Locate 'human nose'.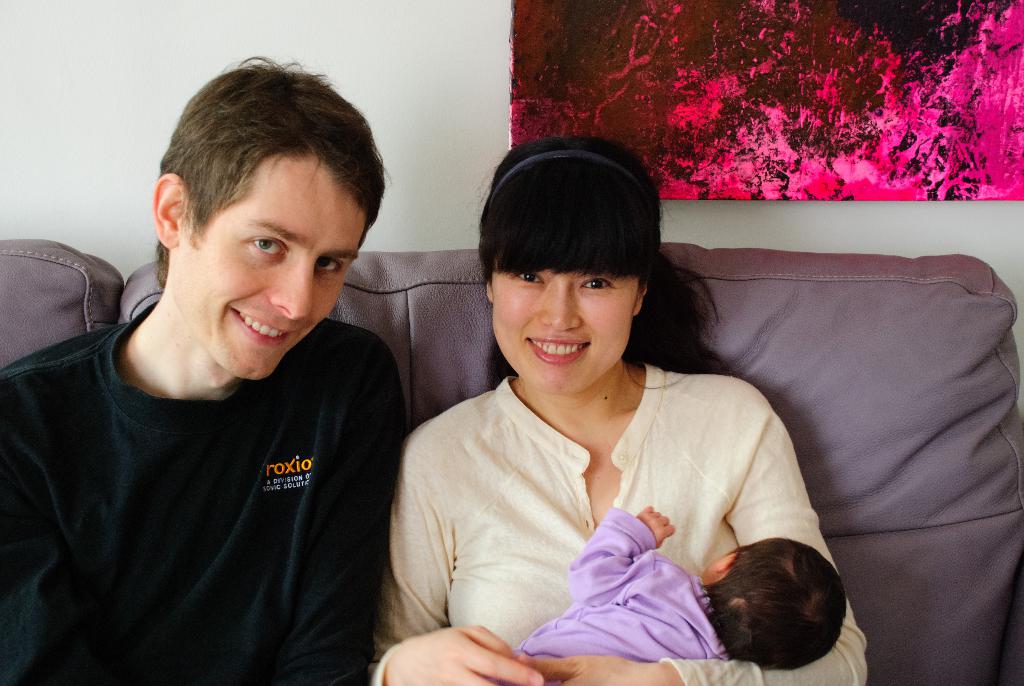
Bounding box: {"x1": 538, "y1": 275, "x2": 585, "y2": 329}.
